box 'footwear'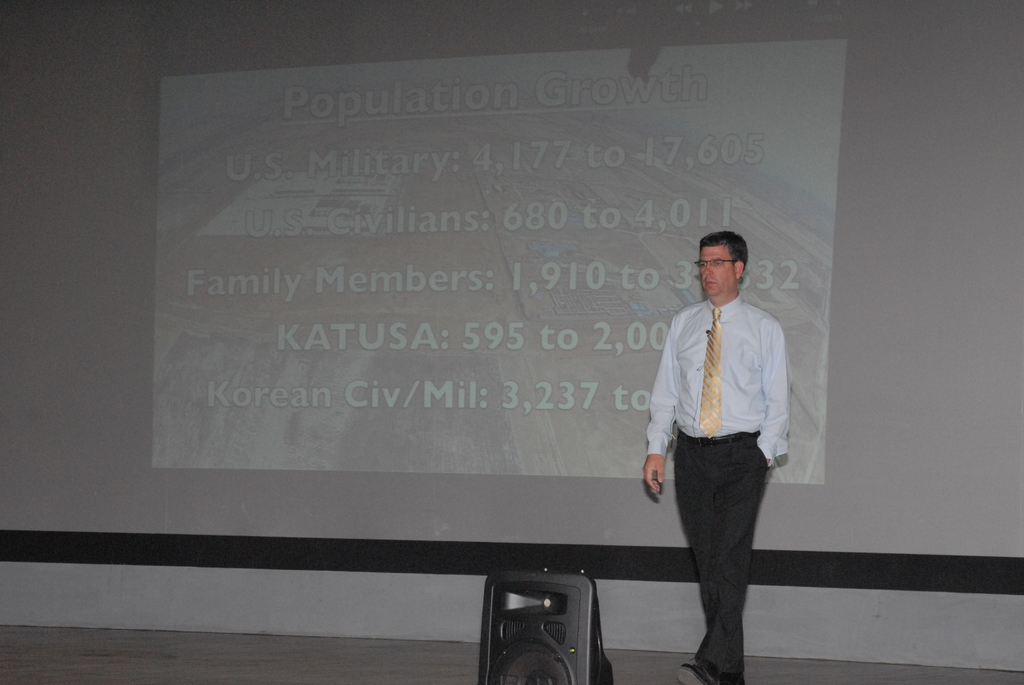
crop(675, 661, 717, 684)
